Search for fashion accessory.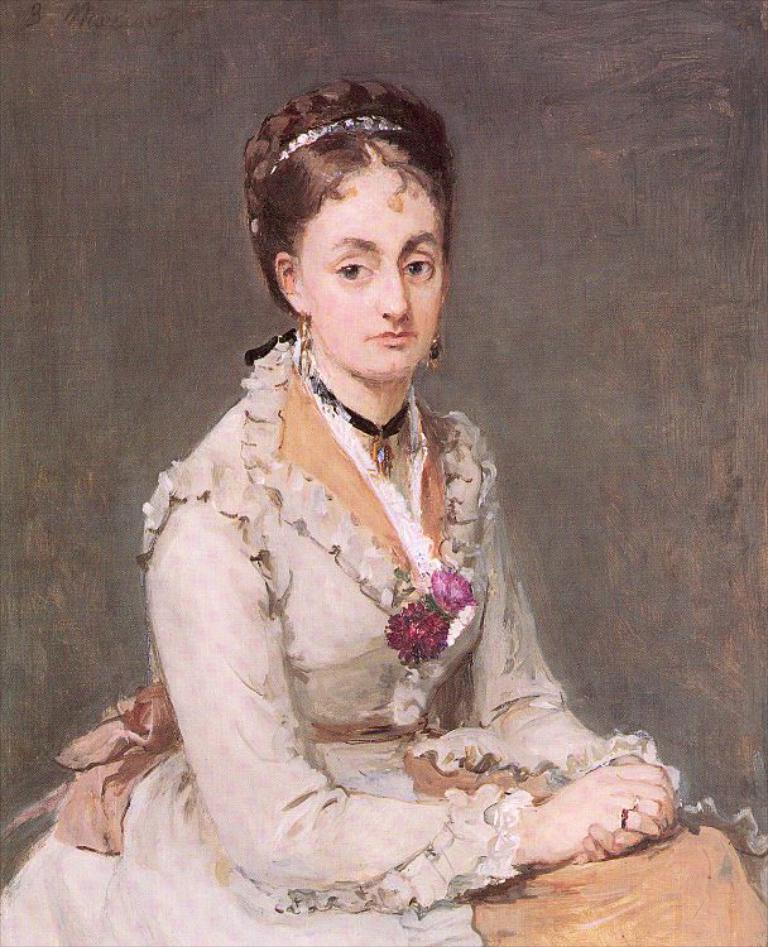
Found at region(263, 111, 426, 176).
